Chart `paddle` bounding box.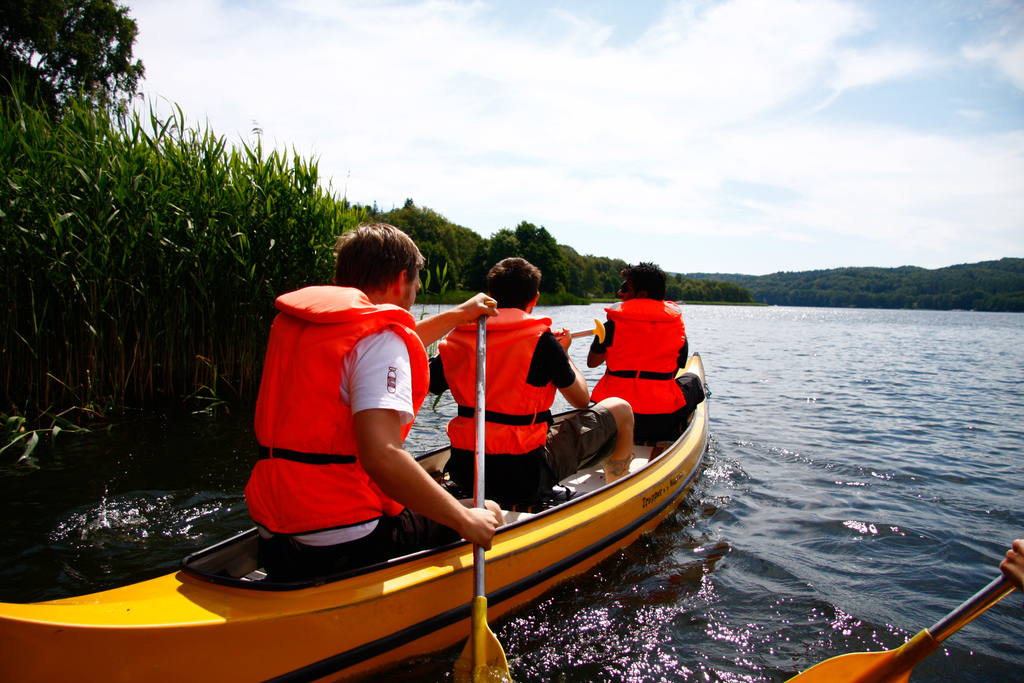
Charted: l=556, t=317, r=608, b=346.
